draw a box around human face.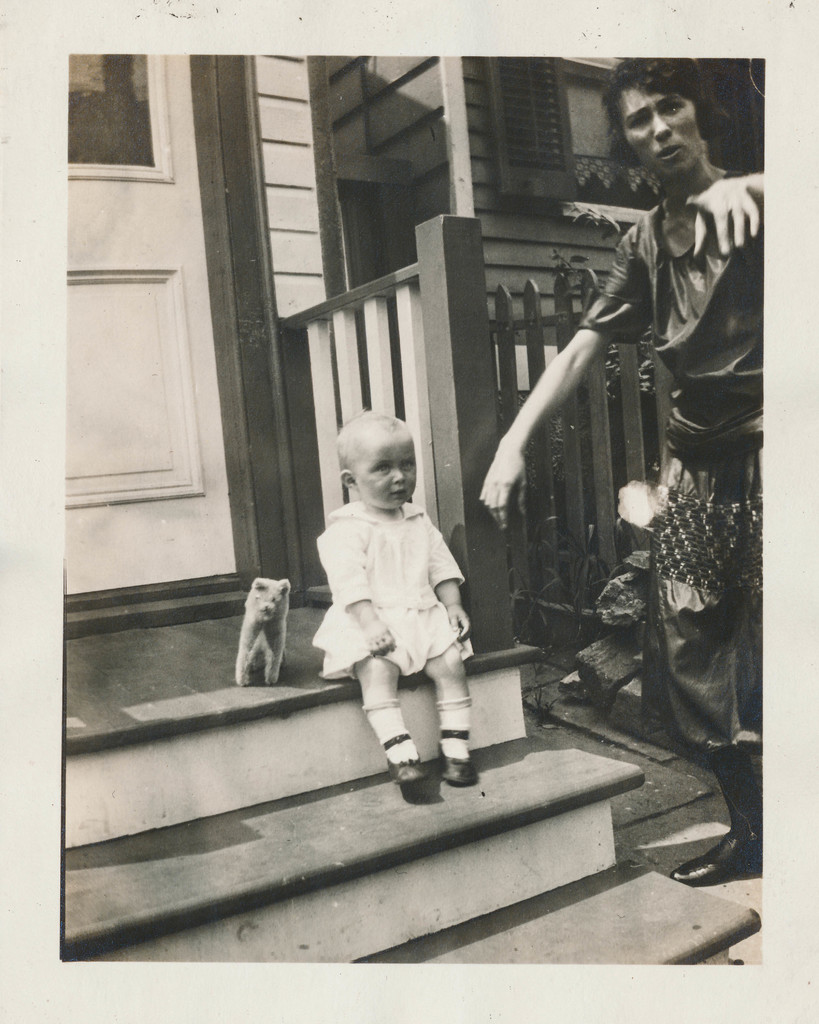
(left=615, top=86, right=703, bottom=177).
